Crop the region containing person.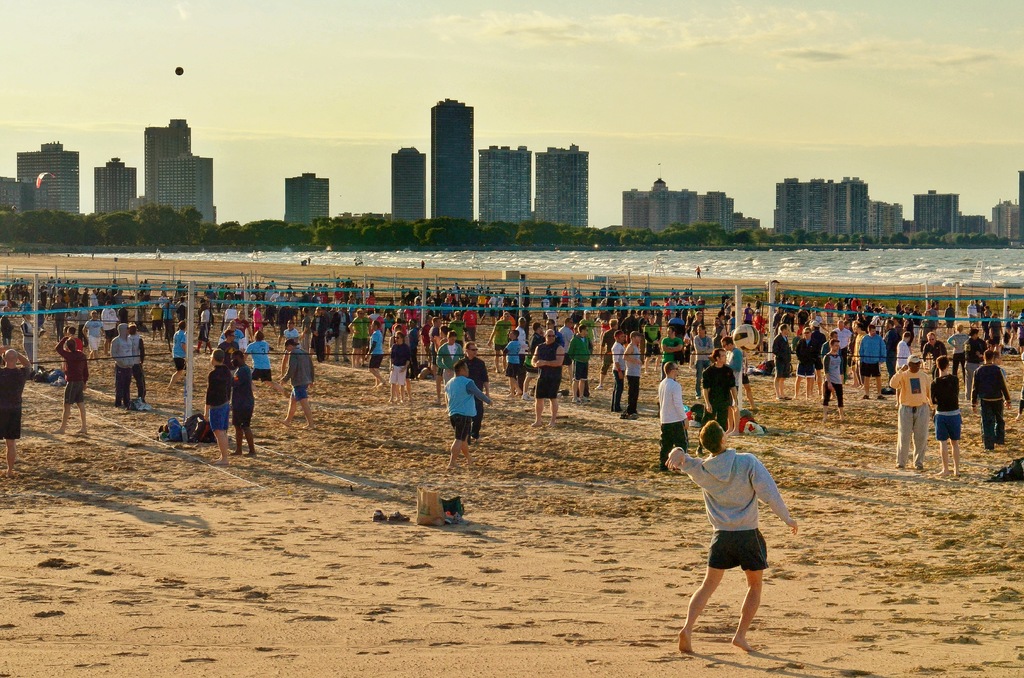
Crop region: locate(596, 321, 622, 391).
